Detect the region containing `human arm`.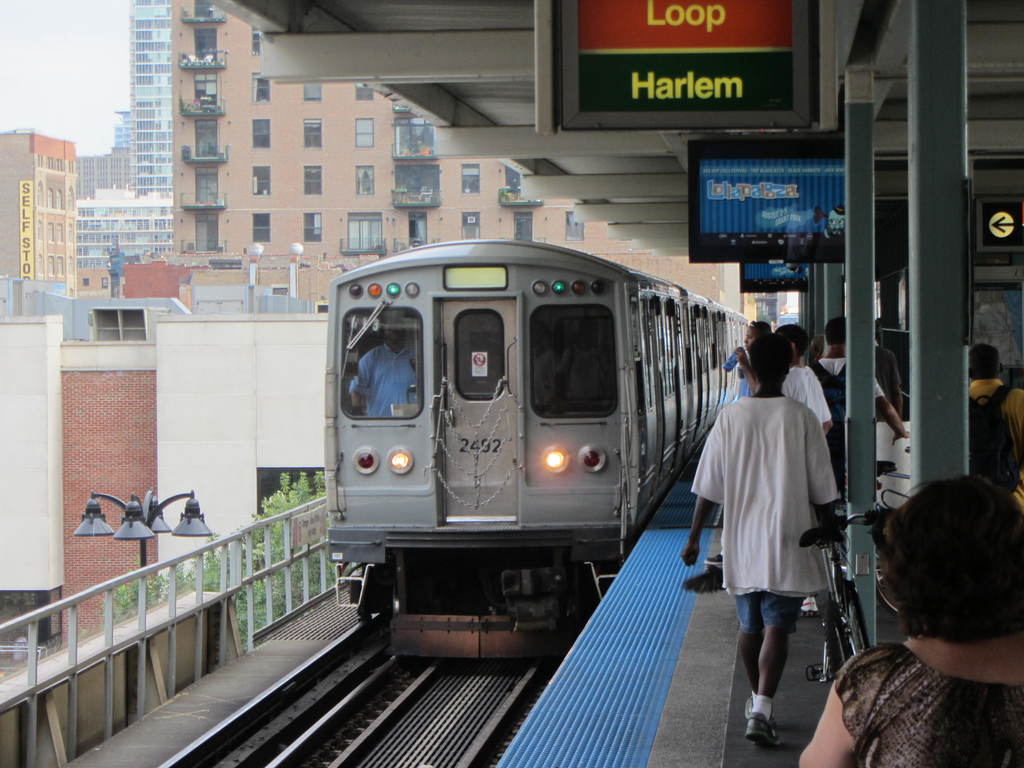
box=[734, 343, 765, 397].
